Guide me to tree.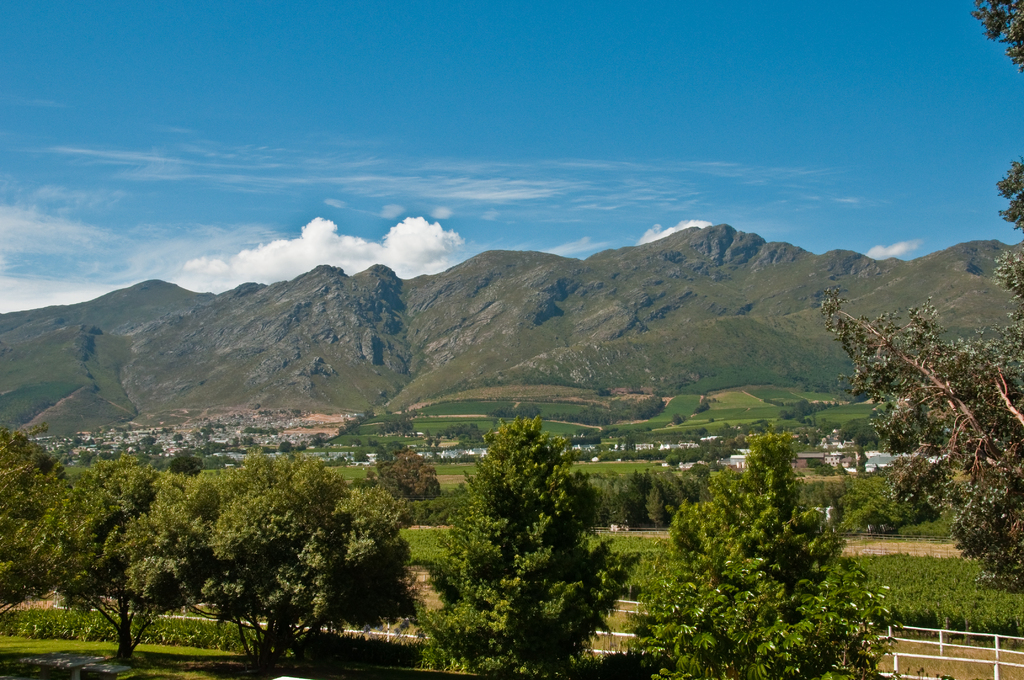
Guidance: (618,428,908,679).
